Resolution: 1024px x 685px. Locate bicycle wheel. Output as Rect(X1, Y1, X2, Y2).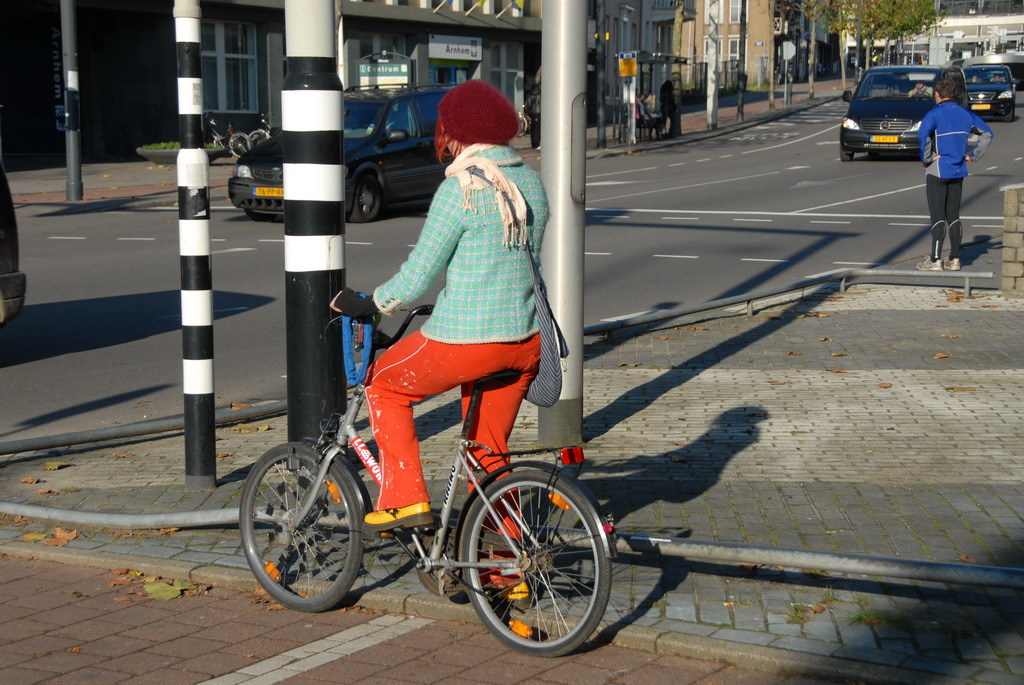
Rect(248, 131, 271, 155).
